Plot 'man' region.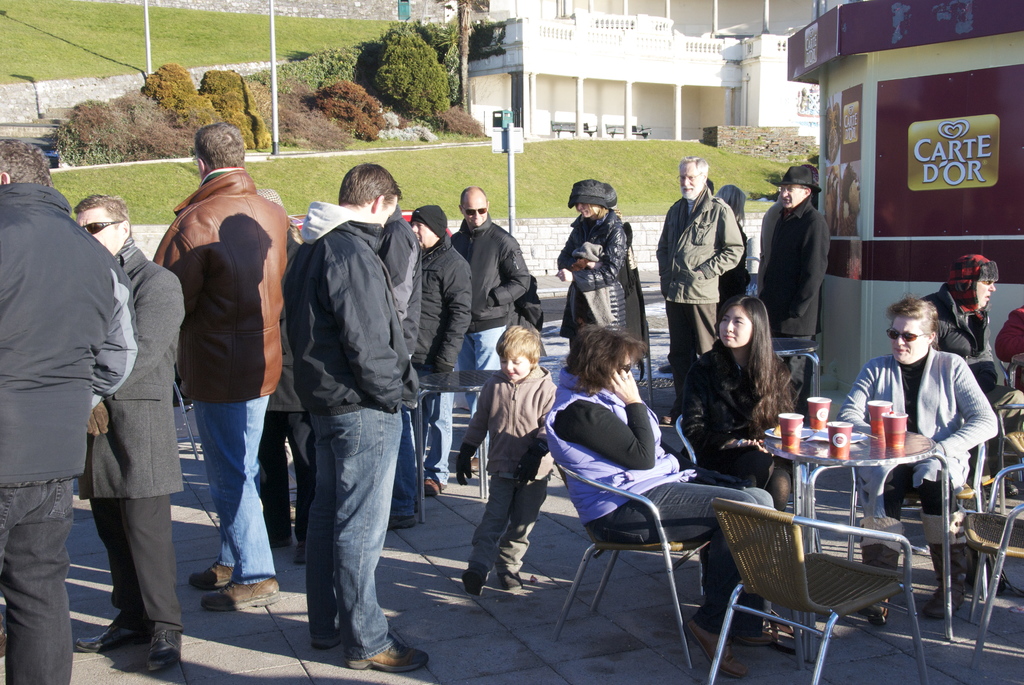
Plotted at [268,164,434,670].
